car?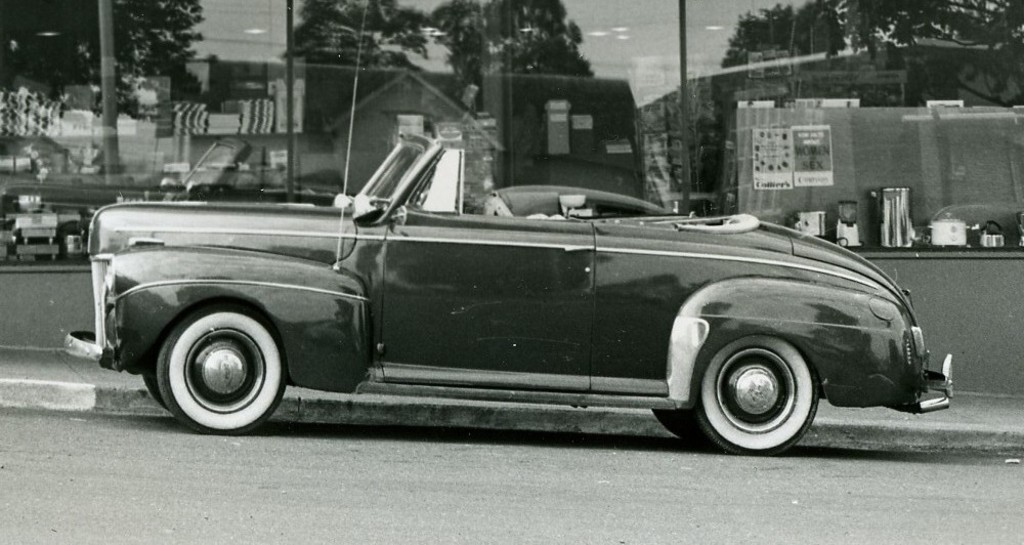
bbox=(63, 0, 953, 459)
